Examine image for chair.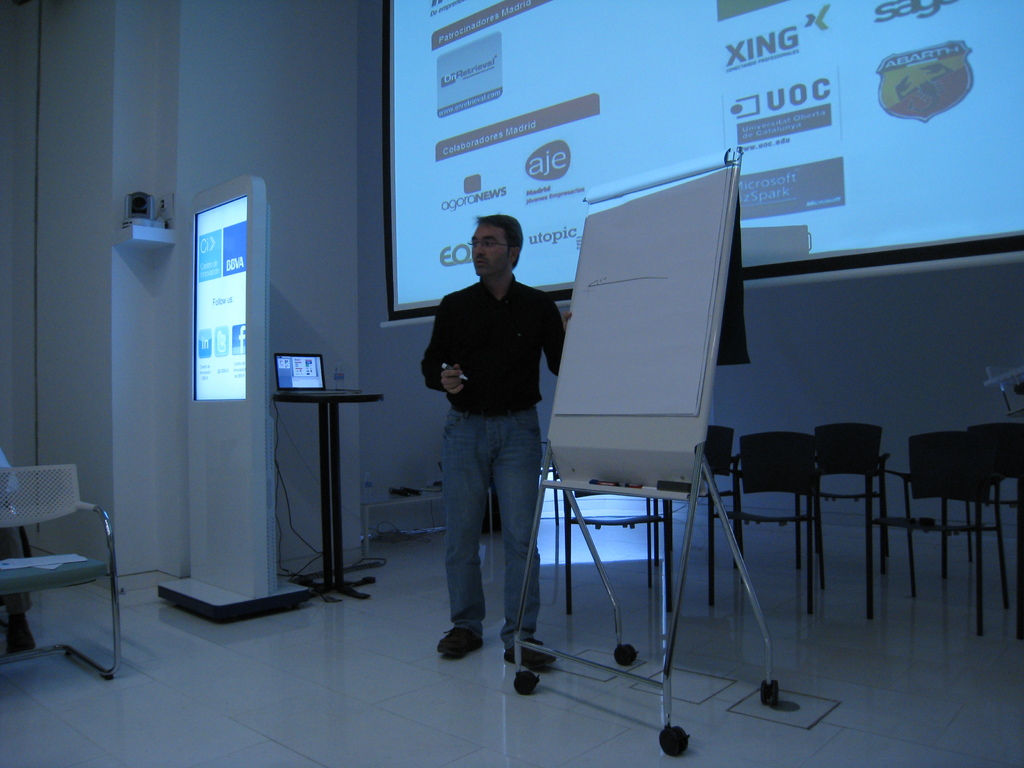
Examination result: [x1=799, y1=421, x2=893, y2=573].
